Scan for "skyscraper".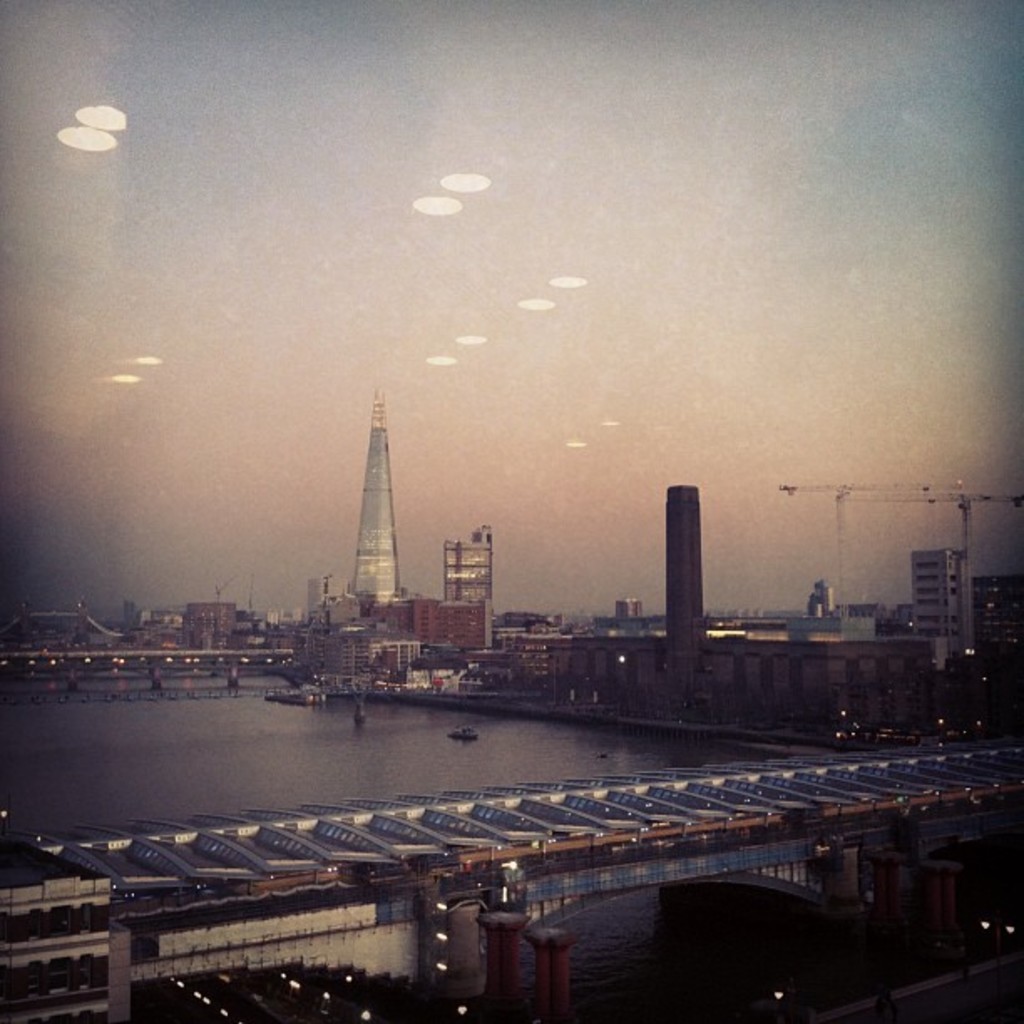
Scan result: box(437, 520, 495, 612).
